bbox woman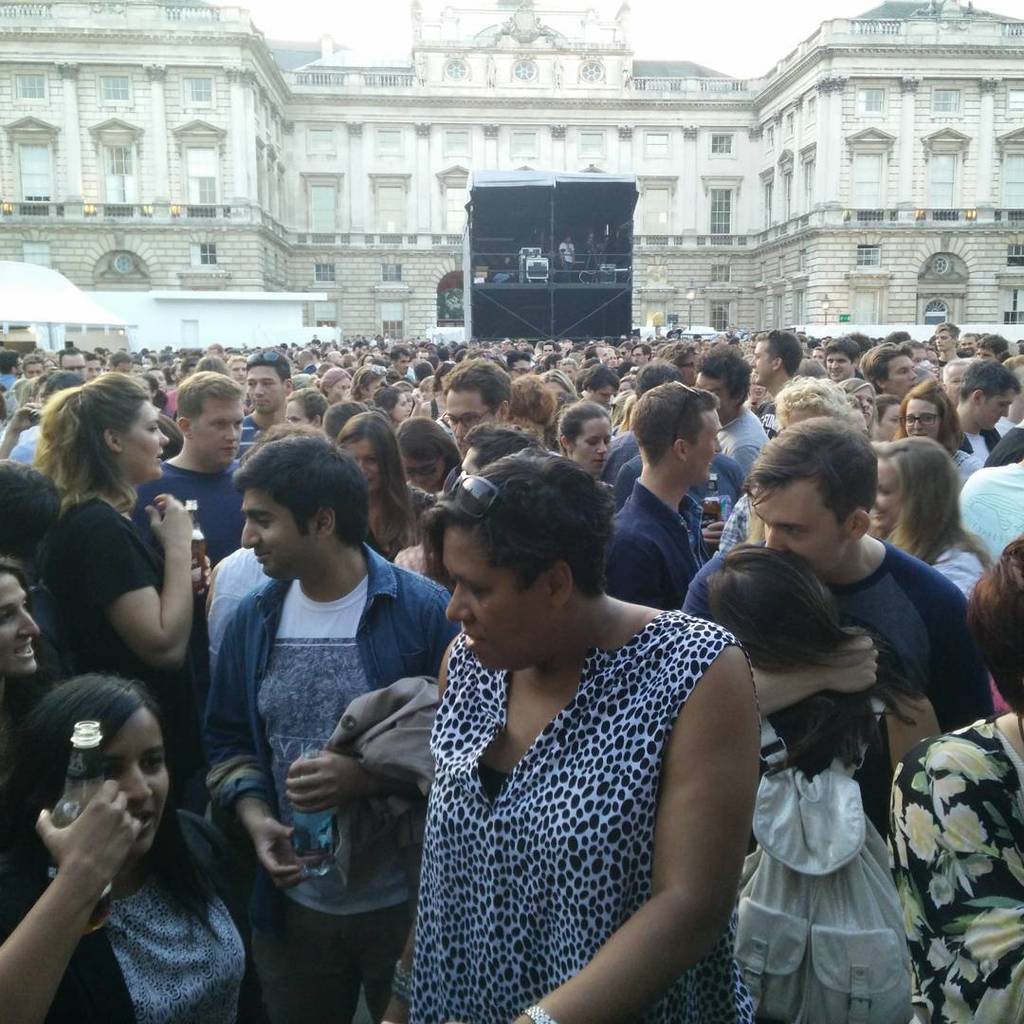
890/535/1023/1023
